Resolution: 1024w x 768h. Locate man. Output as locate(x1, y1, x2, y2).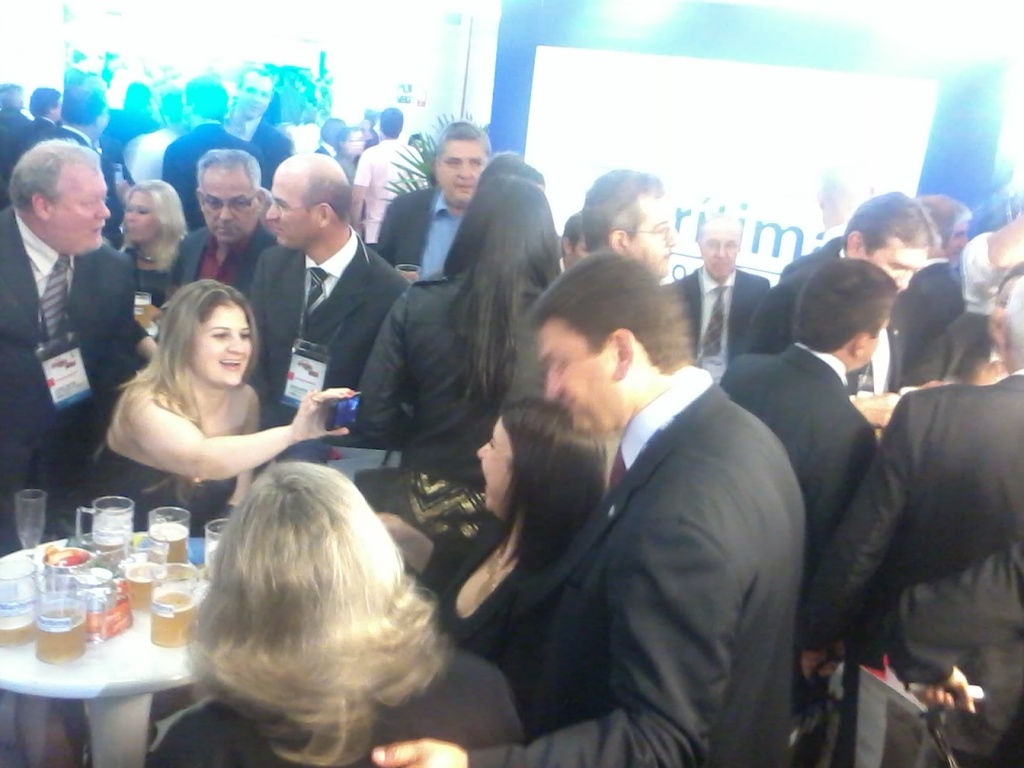
locate(720, 256, 900, 554).
